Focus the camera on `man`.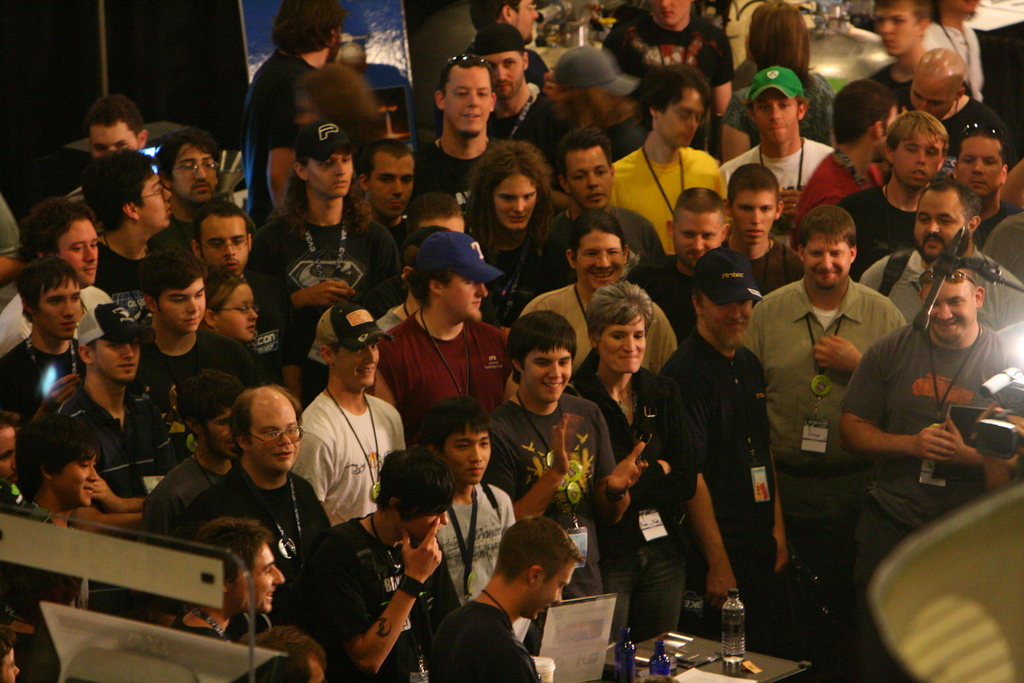
Focus region: bbox=(958, 122, 1016, 261).
